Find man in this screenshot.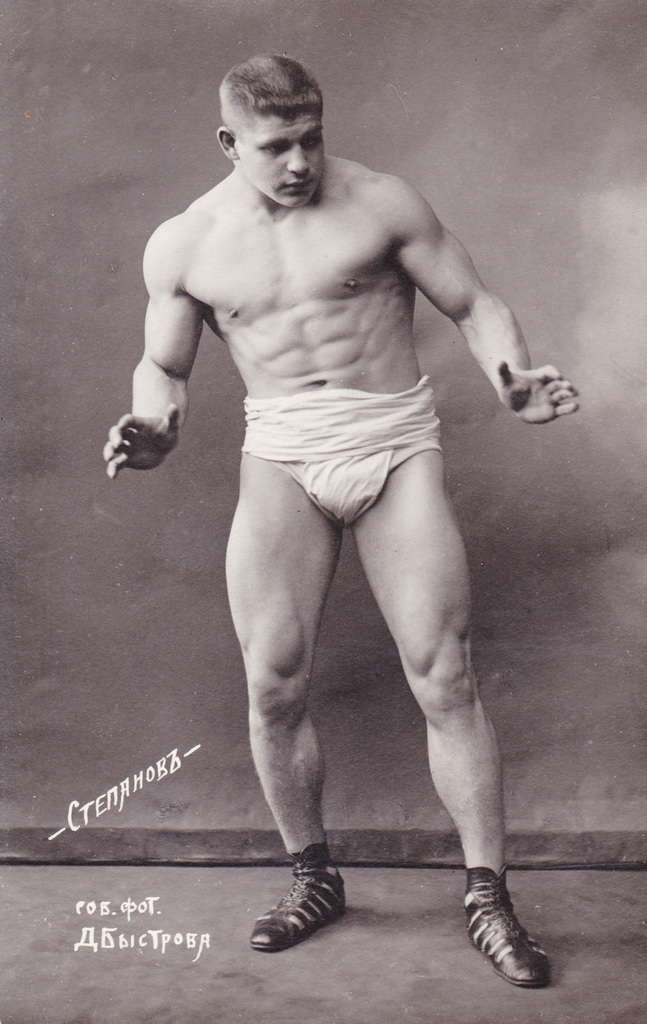
The bounding box for man is l=126, t=52, r=544, b=996.
